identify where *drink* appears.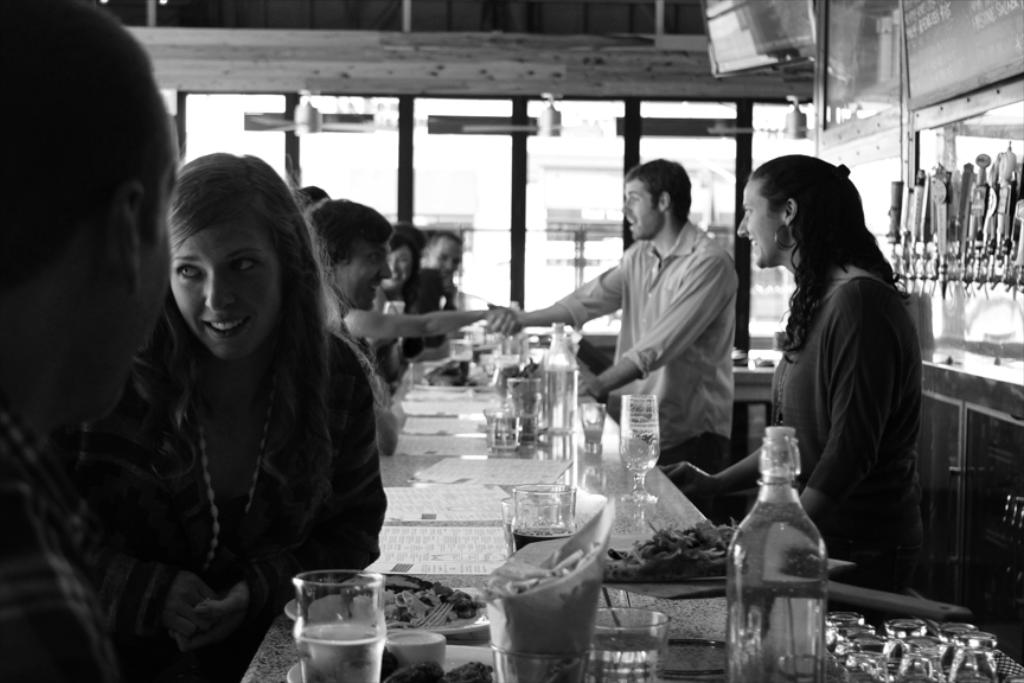
Appears at 306:620:378:674.
